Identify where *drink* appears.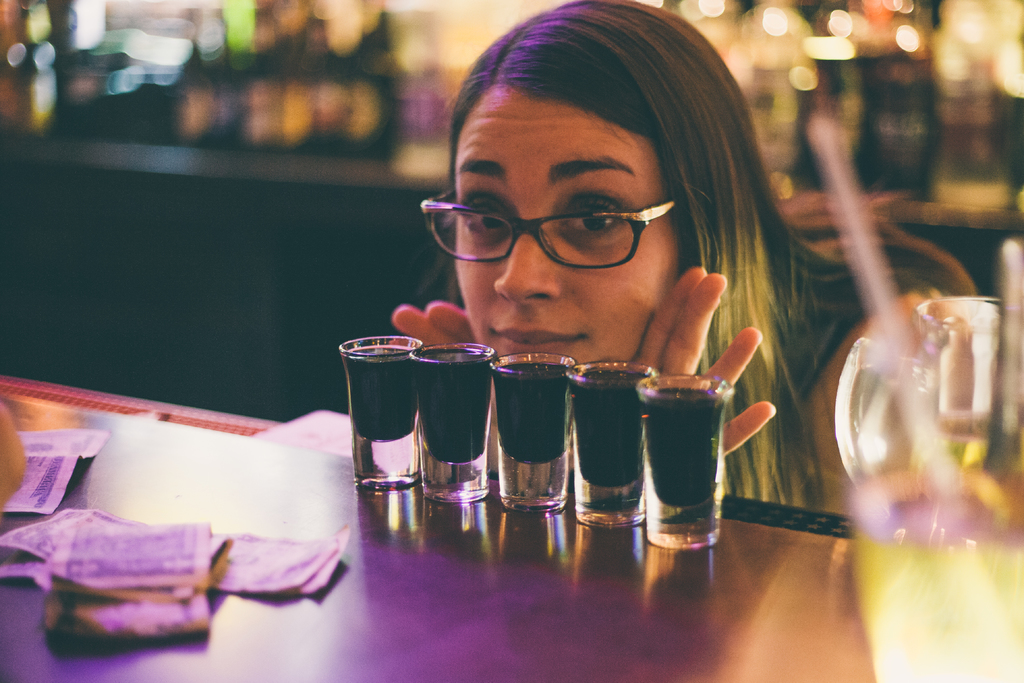
Appears at x1=908, y1=409, x2=1023, y2=545.
